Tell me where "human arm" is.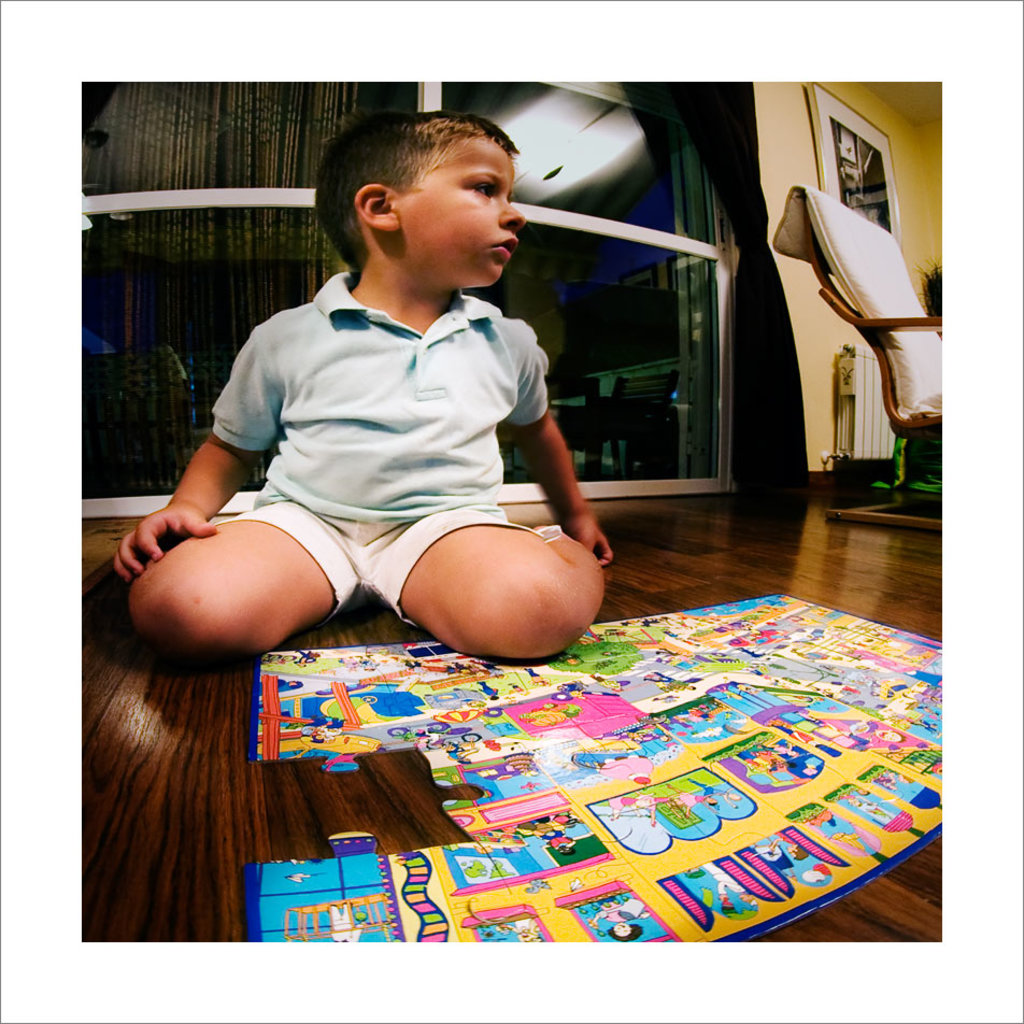
"human arm" is at <bbox>109, 328, 284, 583</bbox>.
